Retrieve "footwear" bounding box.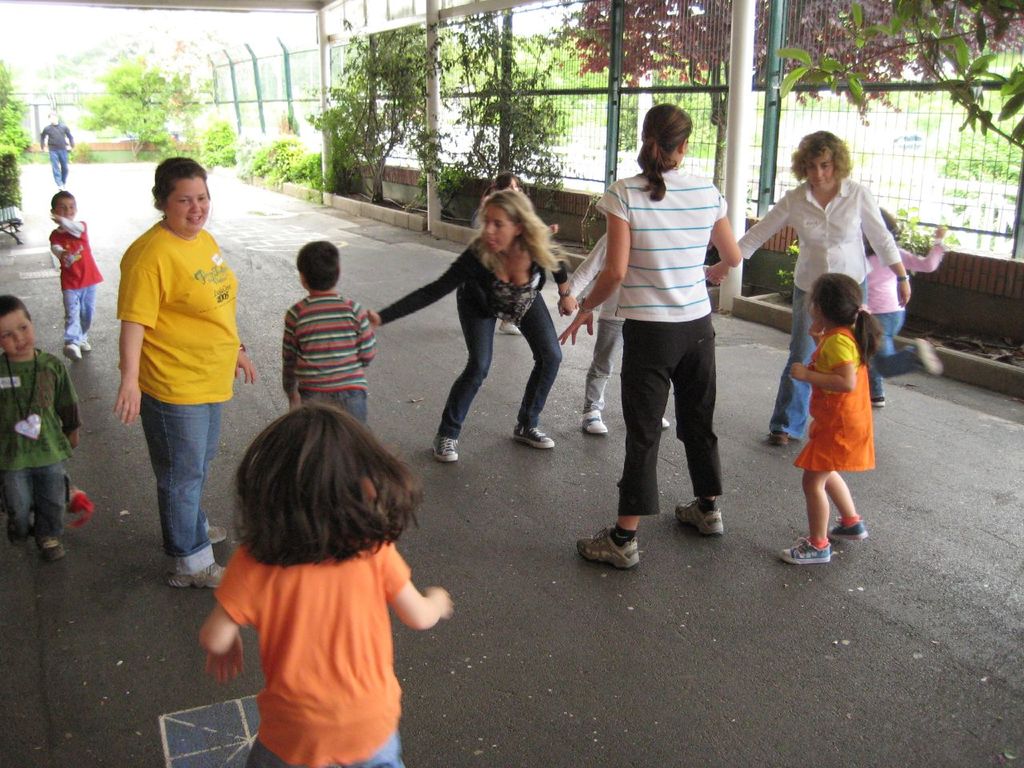
Bounding box: (581, 406, 606, 432).
